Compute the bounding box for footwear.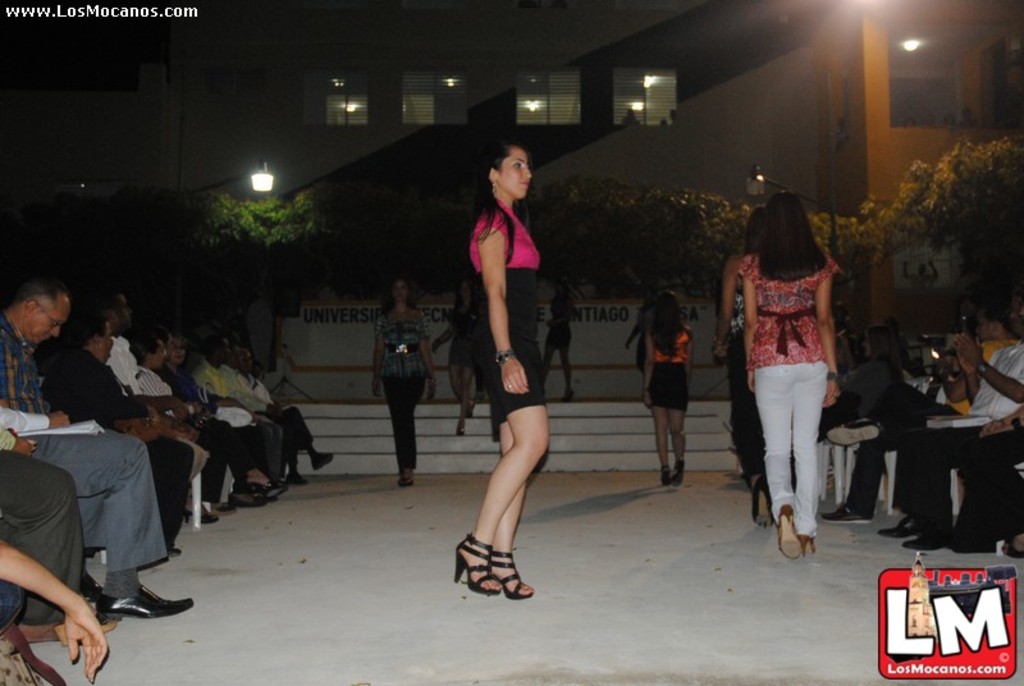
398 477 411 488.
